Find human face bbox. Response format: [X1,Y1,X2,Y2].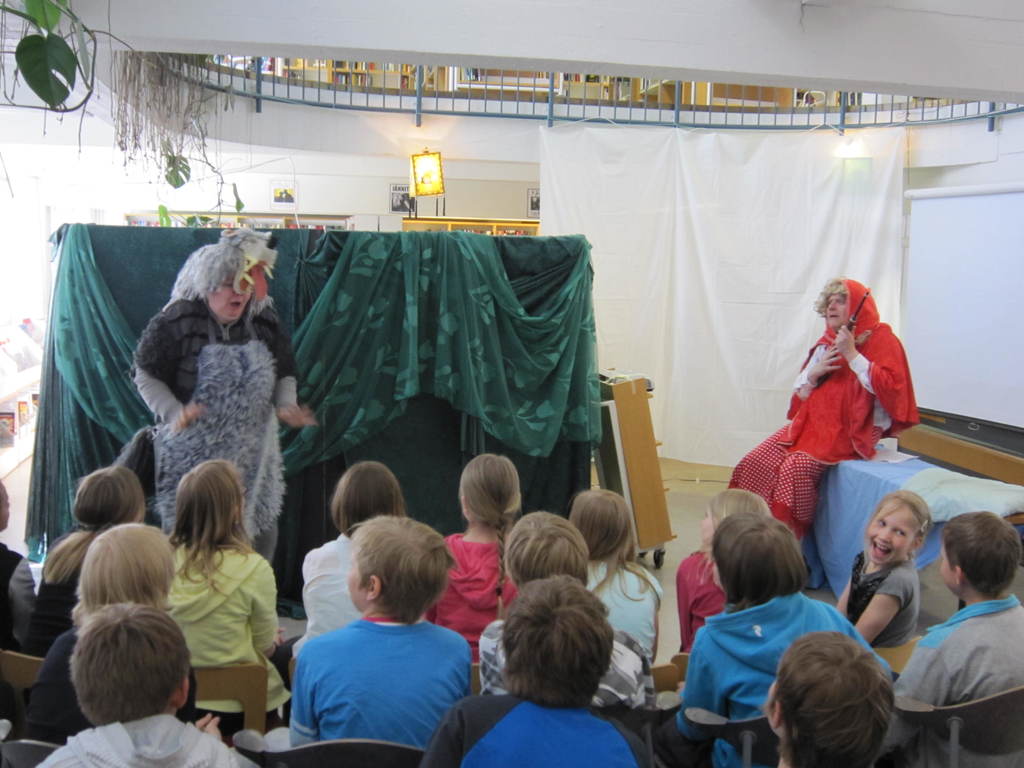
[826,294,847,331].
